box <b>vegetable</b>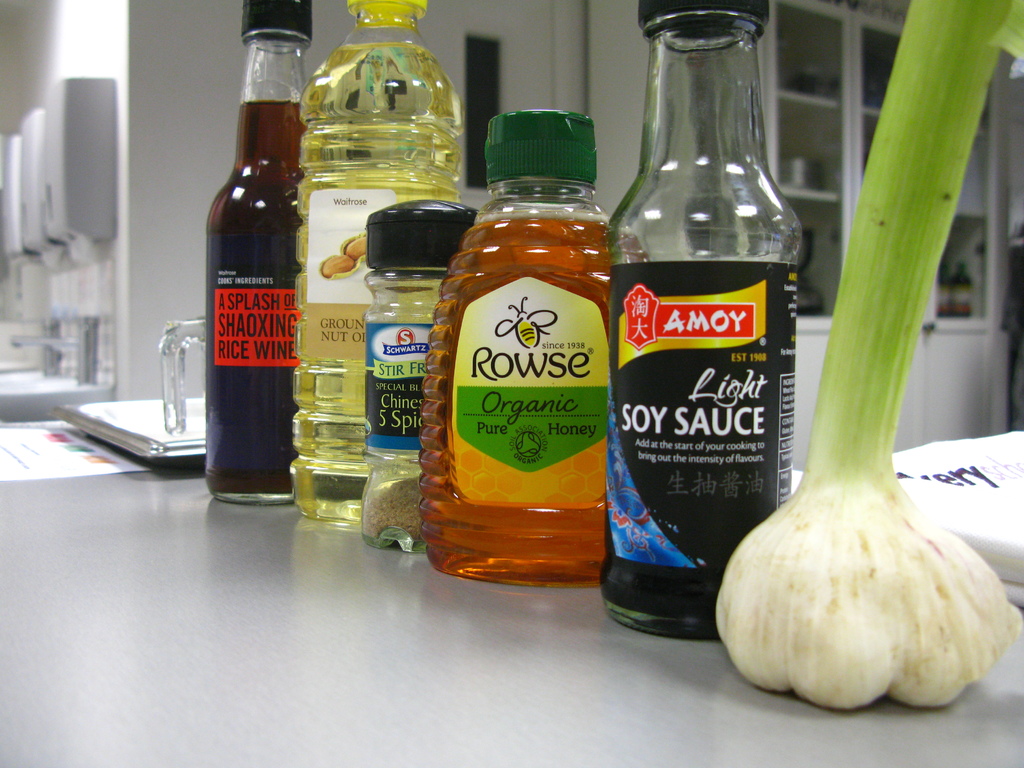
731, 148, 1004, 667
